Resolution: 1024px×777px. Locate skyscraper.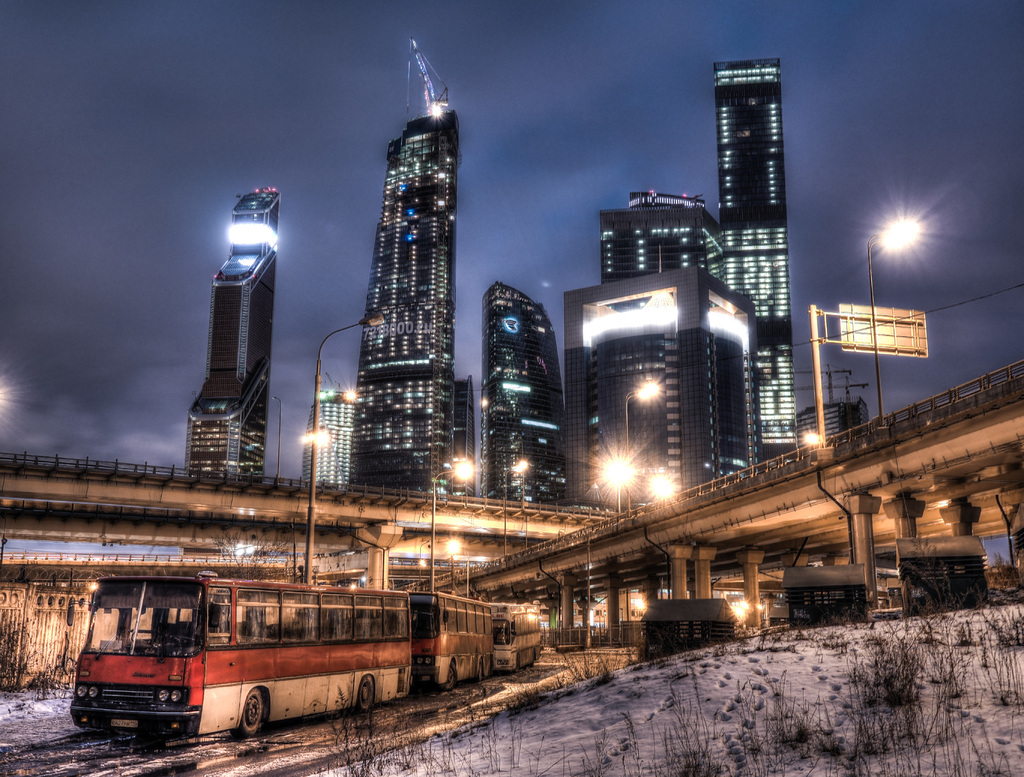
716:56:797:457.
